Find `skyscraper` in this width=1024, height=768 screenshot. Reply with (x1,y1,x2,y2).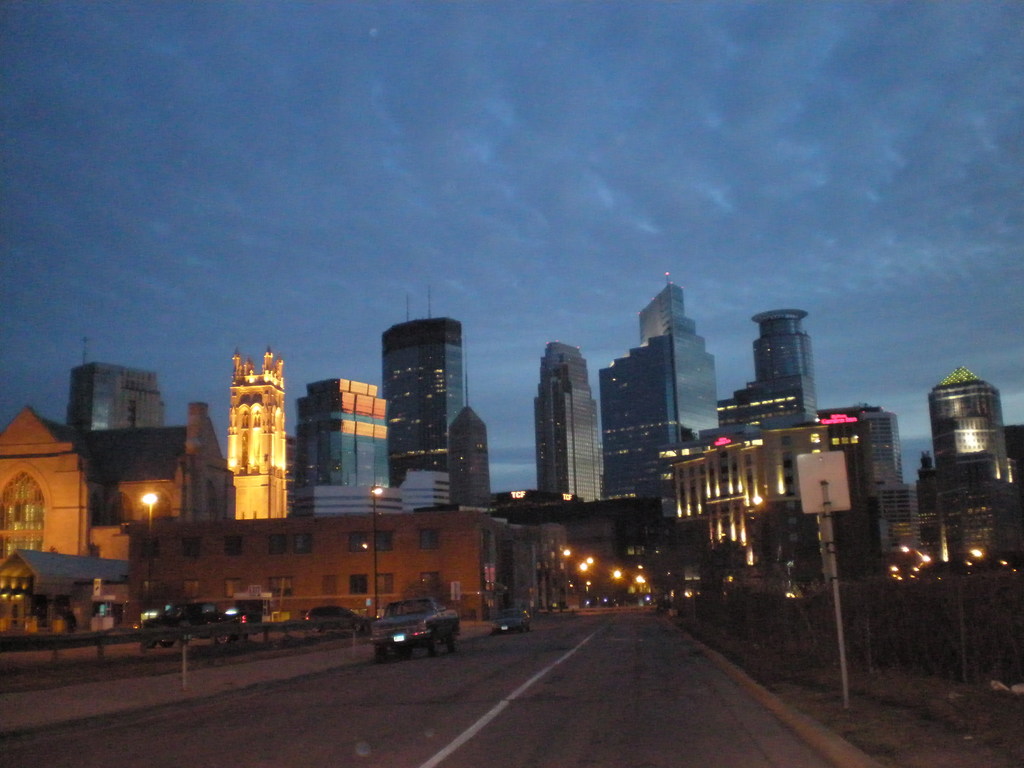
(449,404,494,518).
